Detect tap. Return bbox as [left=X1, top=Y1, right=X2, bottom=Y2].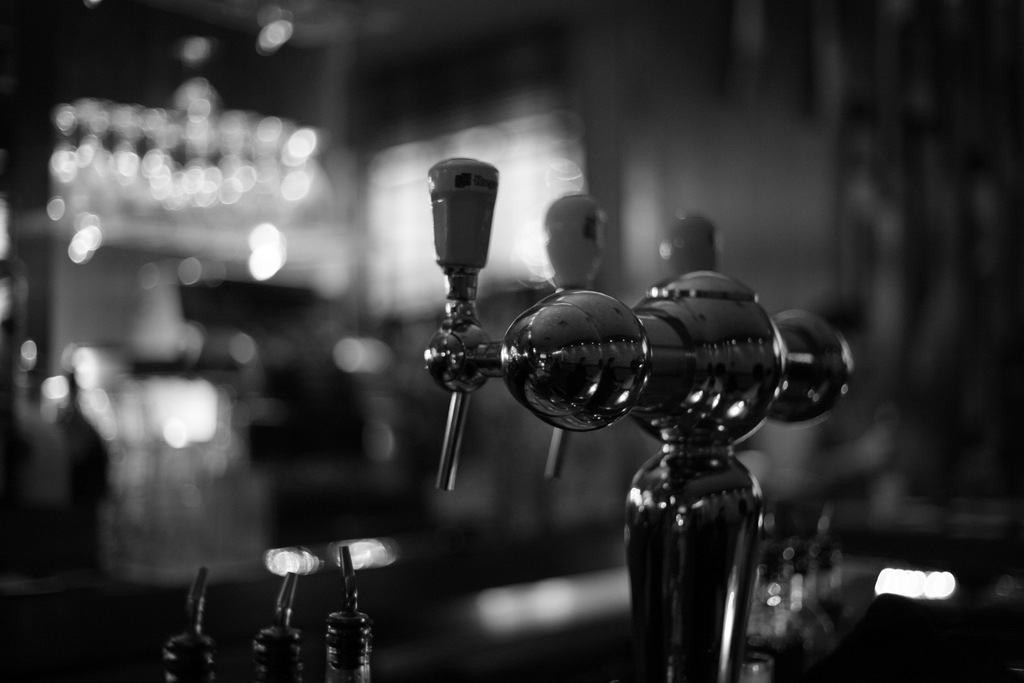
[left=161, top=563, right=221, bottom=682].
